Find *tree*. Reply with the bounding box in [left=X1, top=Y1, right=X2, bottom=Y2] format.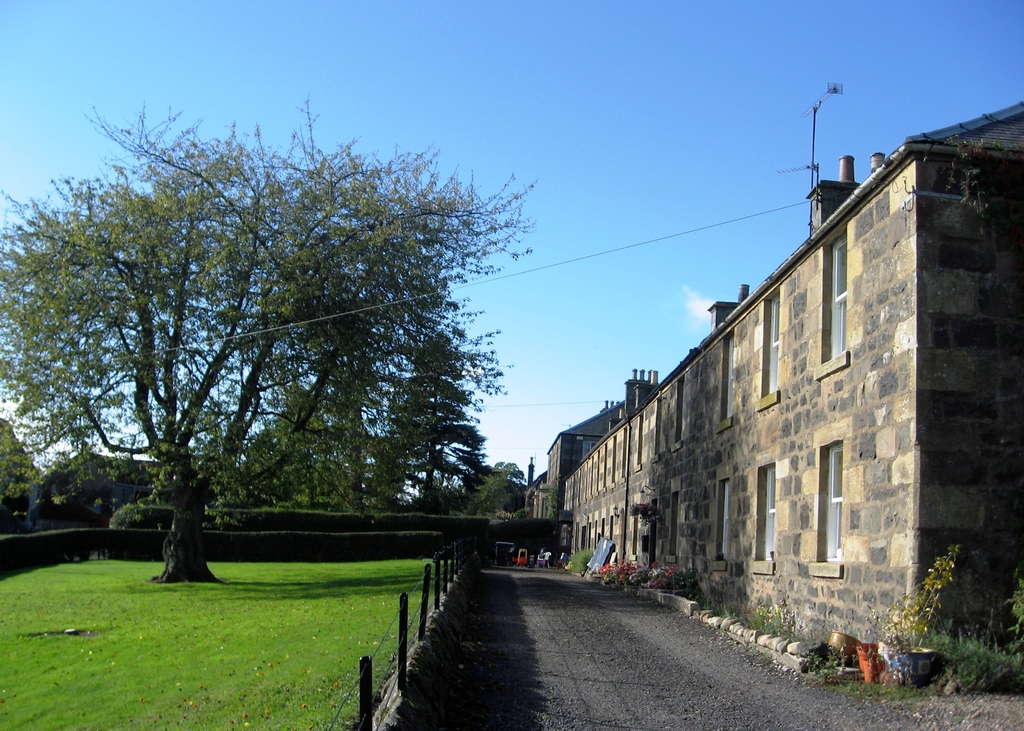
[left=44, top=118, right=522, bottom=584].
